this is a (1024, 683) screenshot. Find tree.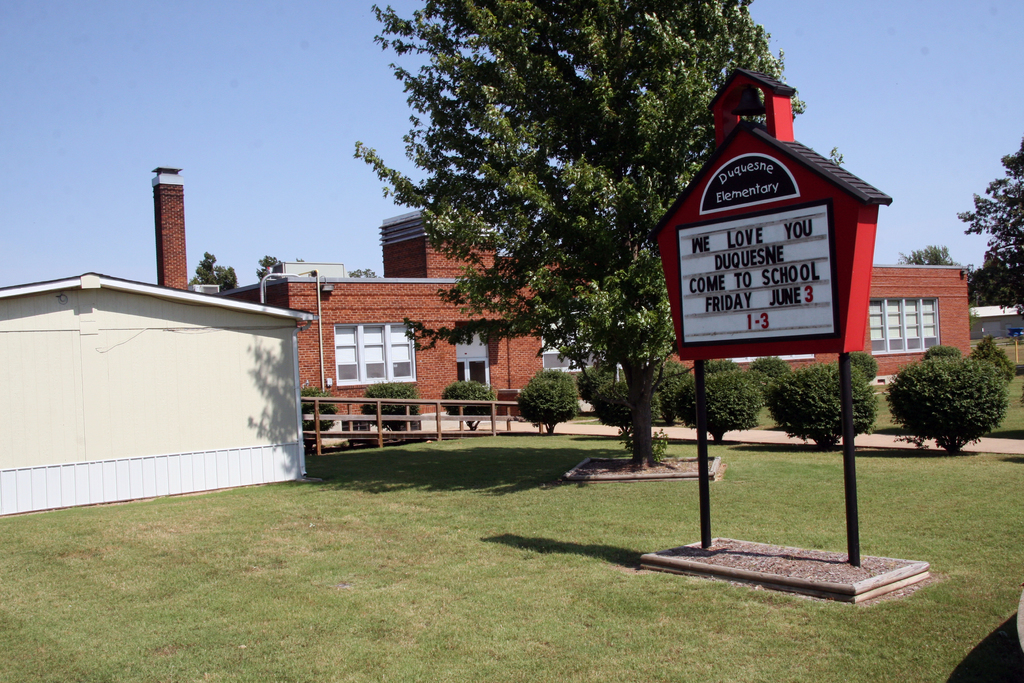
Bounding box: [956, 249, 1020, 311].
